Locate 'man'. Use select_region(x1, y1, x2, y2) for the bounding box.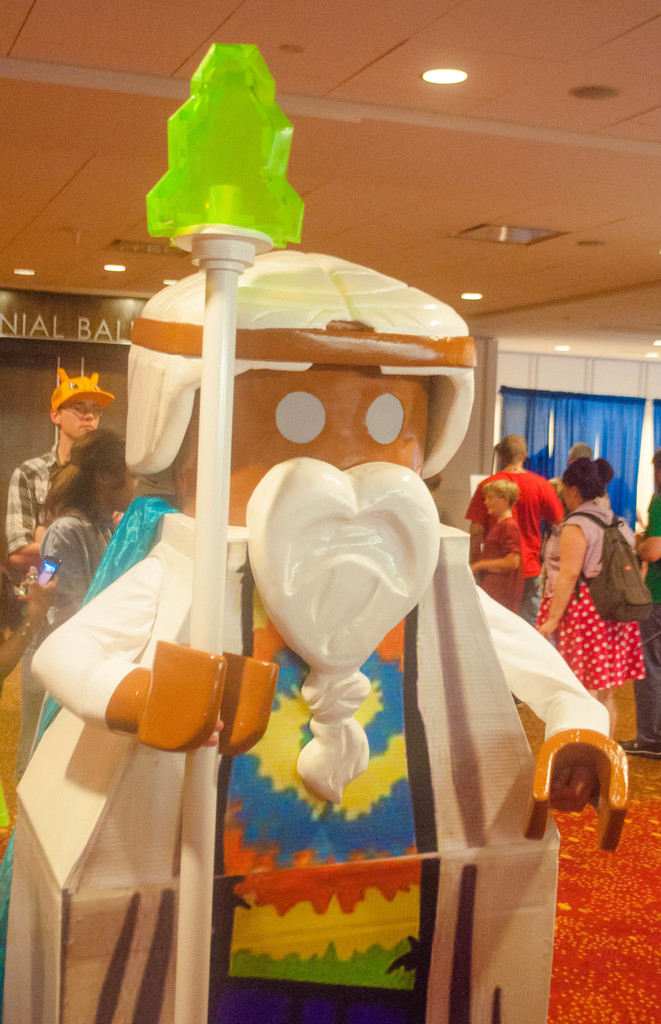
select_region(548, 444, 593, 494).
